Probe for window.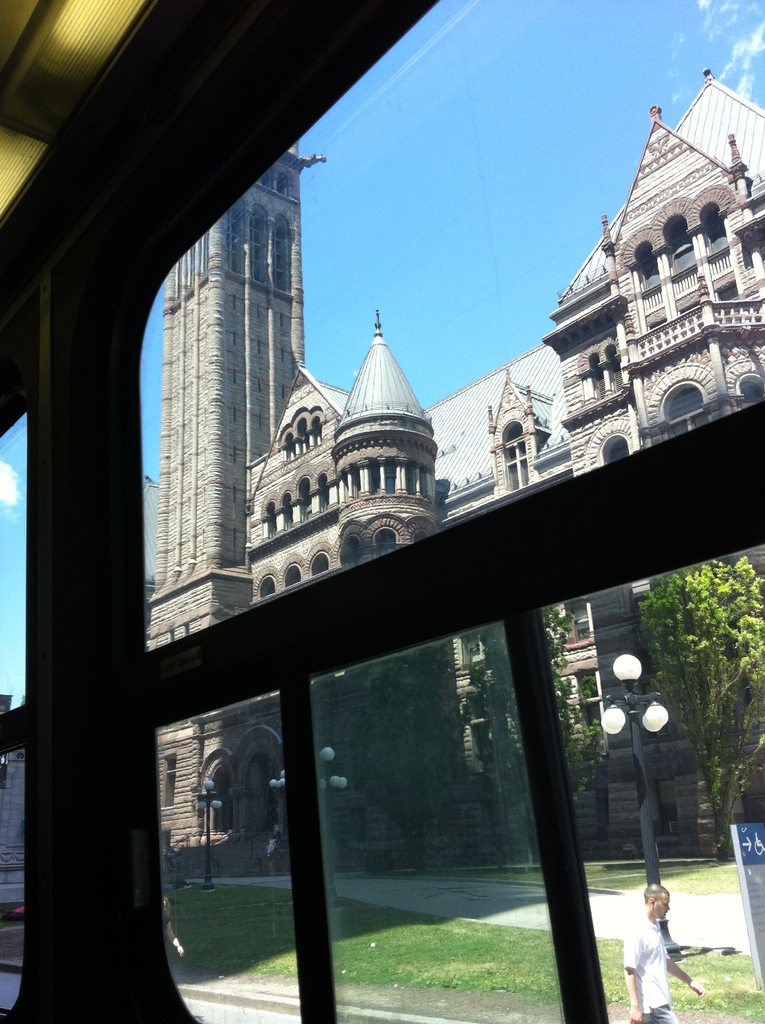
Probe result: (left=312, top=422, right=322, bottom=444).
